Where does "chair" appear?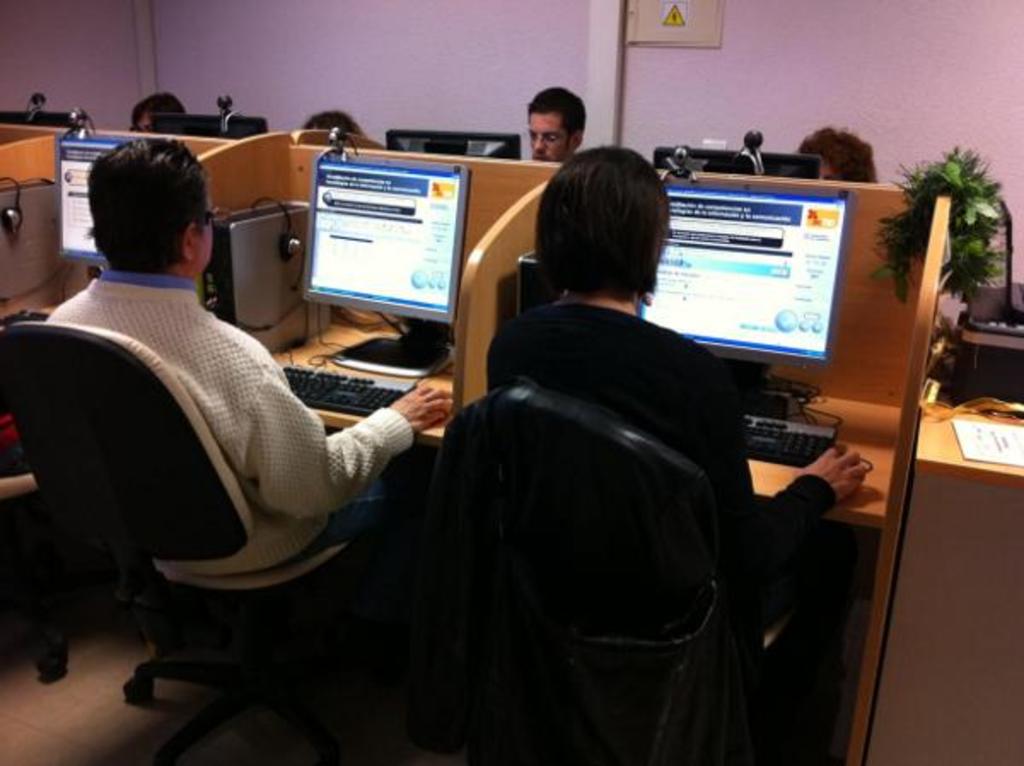
Appears at bbox=[0, 466, 125, 684].
